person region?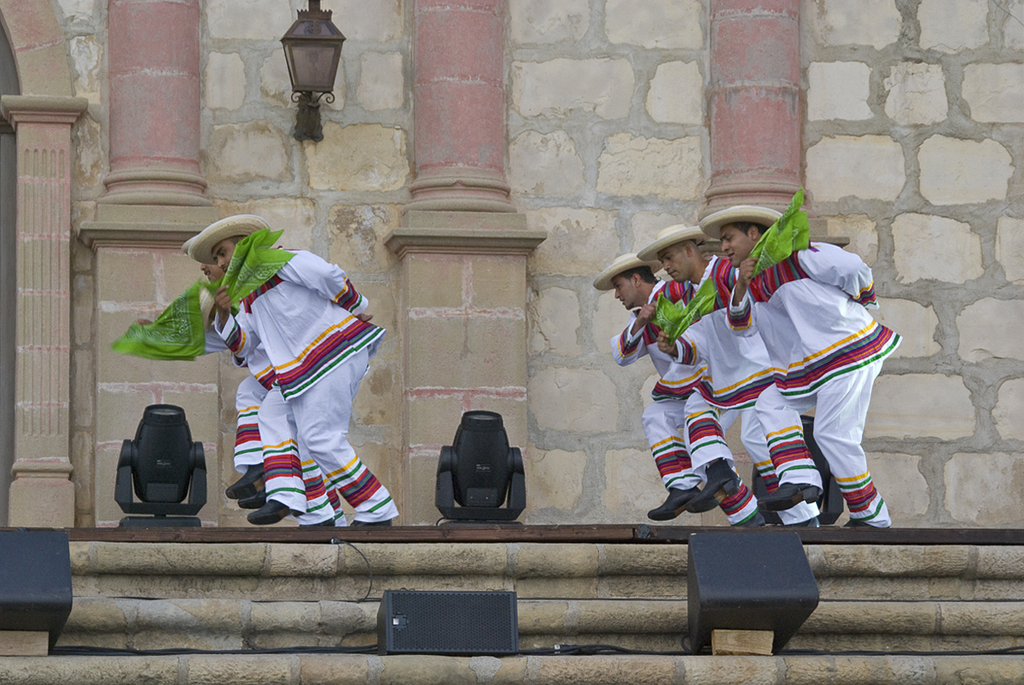
<box>186,212,398,531</box>
